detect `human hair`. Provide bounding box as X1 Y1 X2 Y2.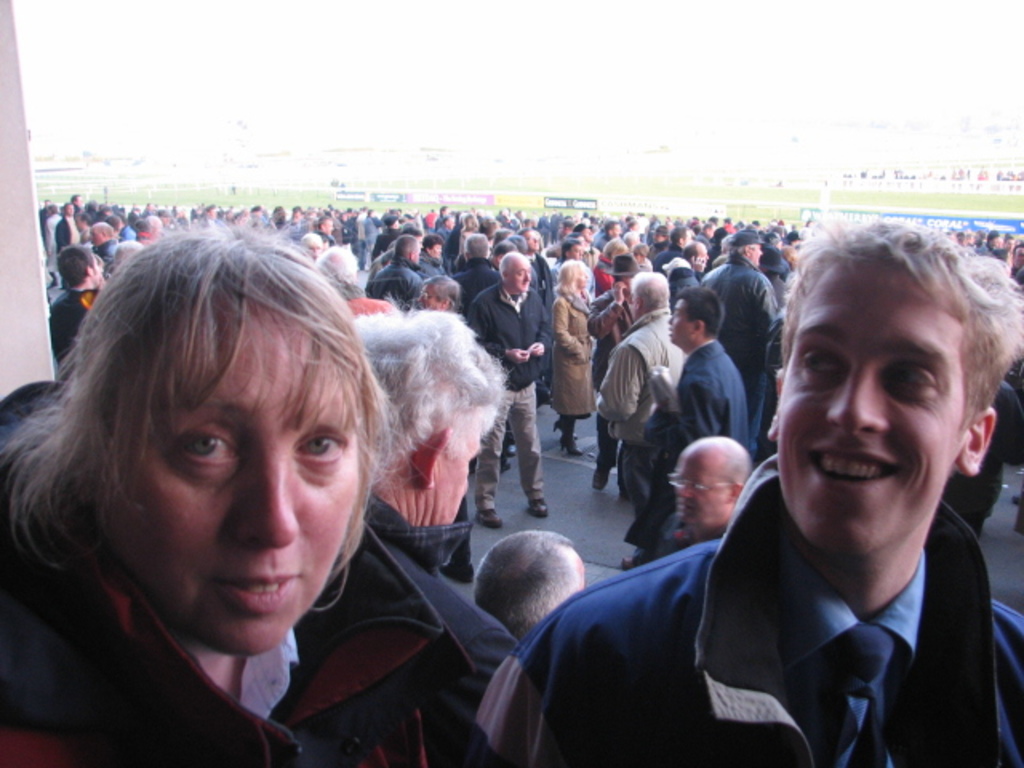
723 240 755 258.
